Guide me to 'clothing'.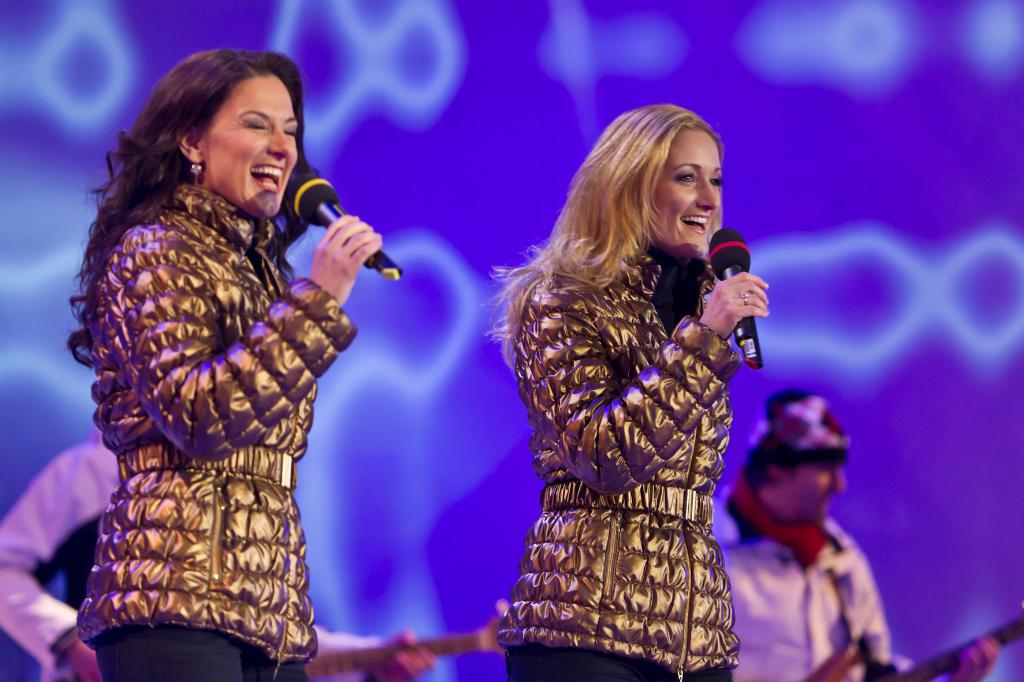
Guidance: bbox(74, 164, 356, 681).
